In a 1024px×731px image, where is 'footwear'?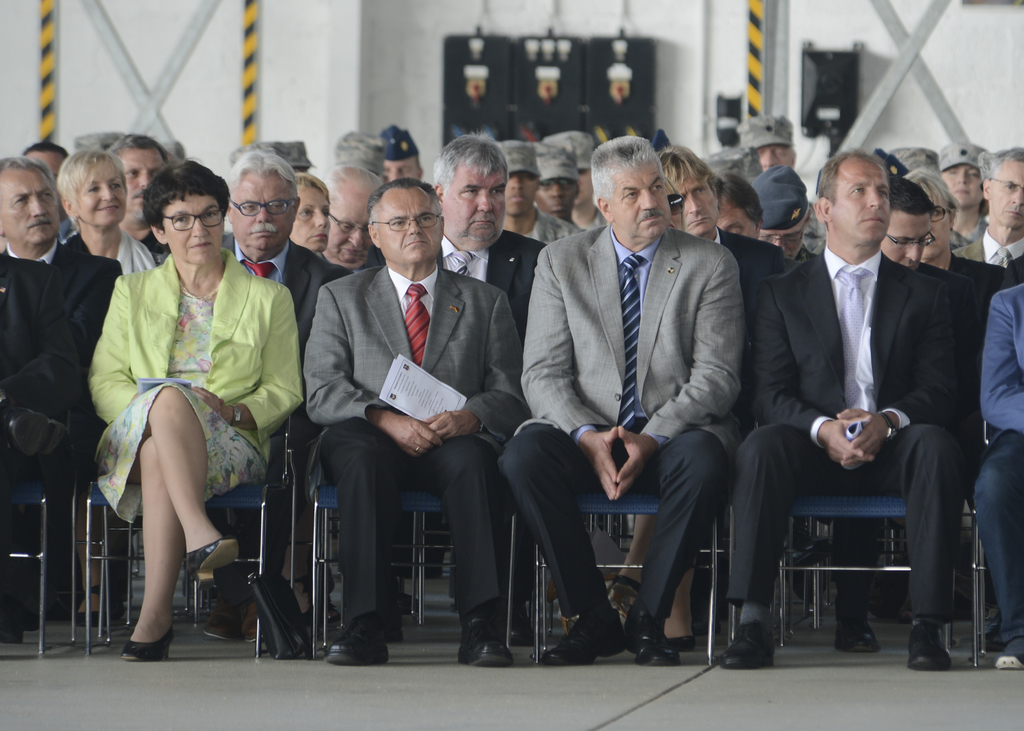
x1=189, y1=533, x2=240, y2=597.
